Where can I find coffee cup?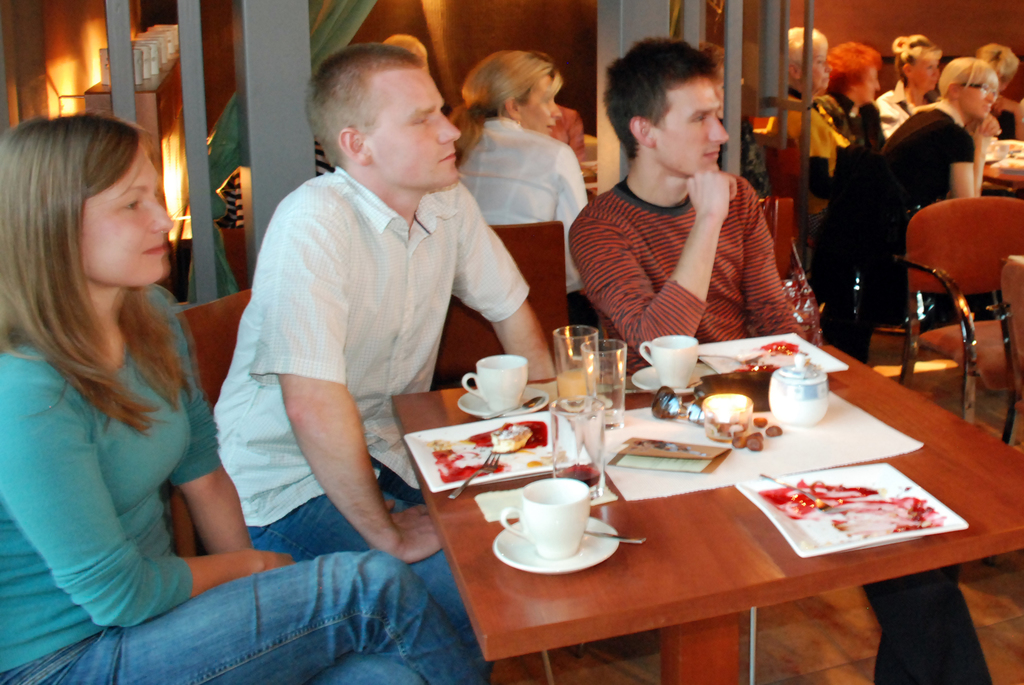
You can find it at rect(459, 354, 529, 410).
